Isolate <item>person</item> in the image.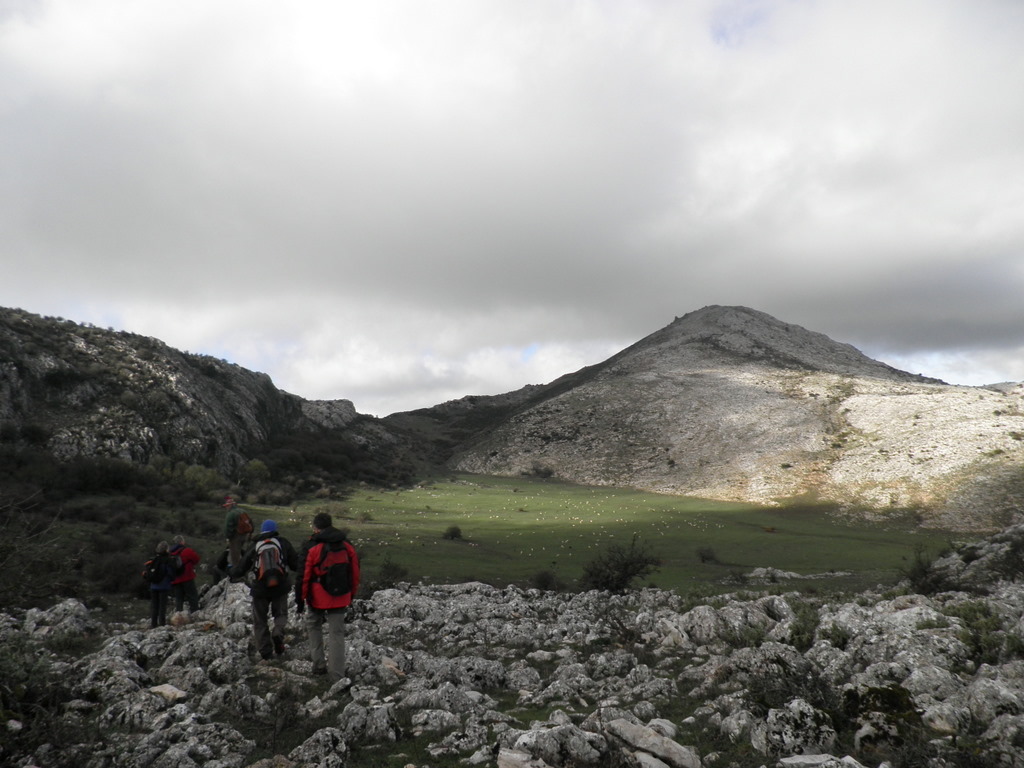
Isolated region: 227/493/246/581.
